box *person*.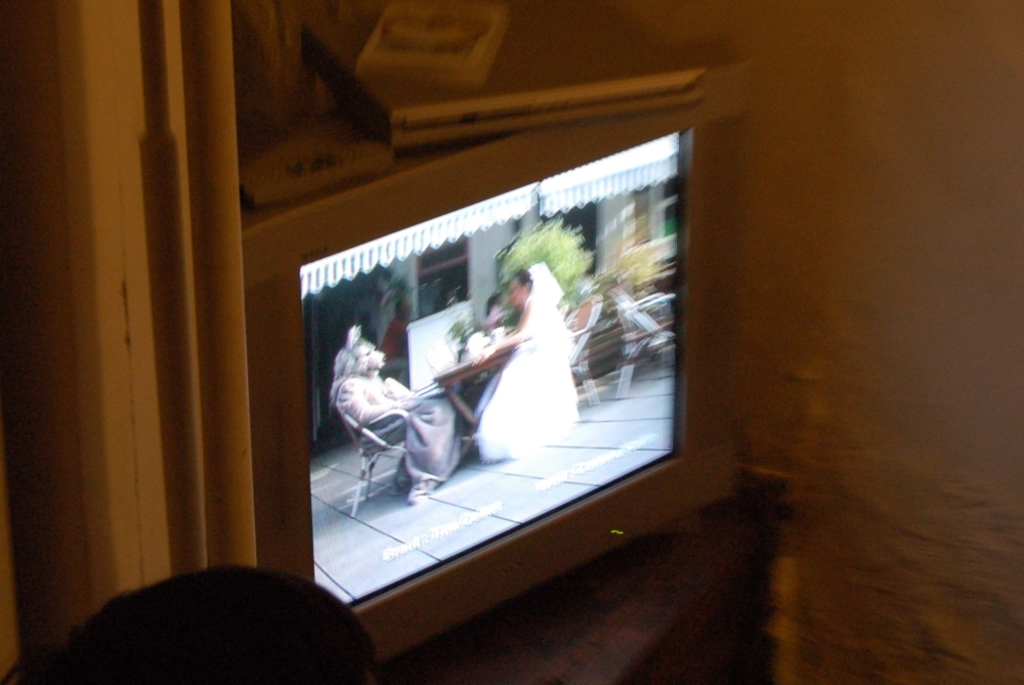
{"left": 324, "top": 340, "right": 474, "bottom": 503}.
